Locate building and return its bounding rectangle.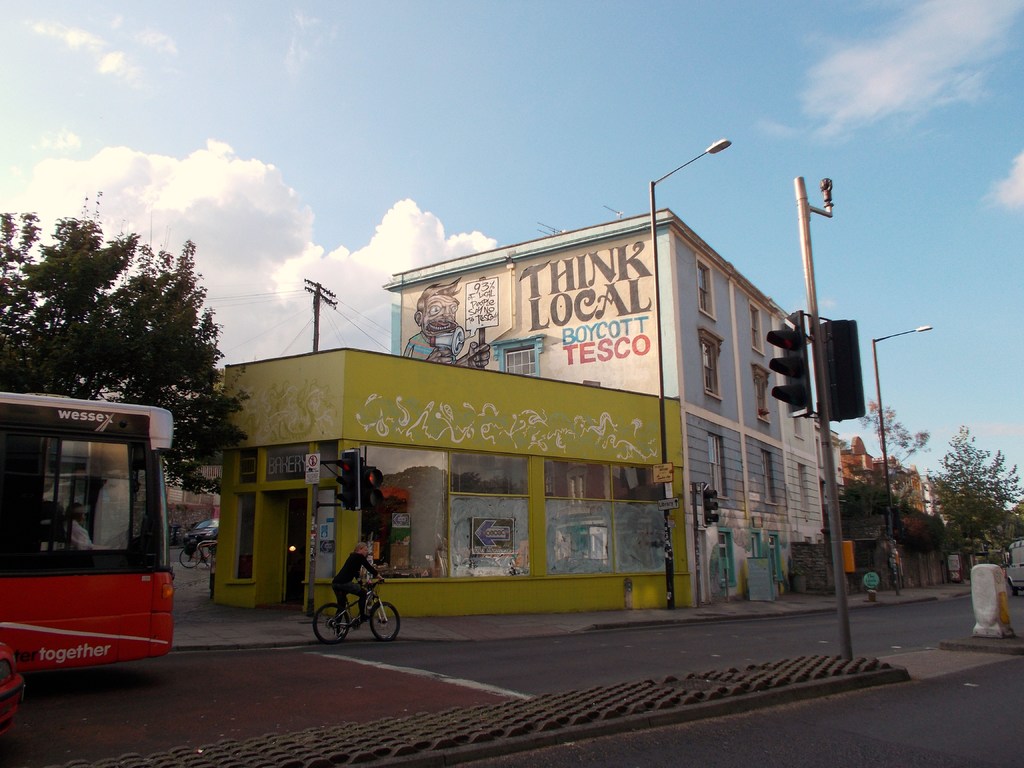
bbox=(822, 426, 1023, 601).
